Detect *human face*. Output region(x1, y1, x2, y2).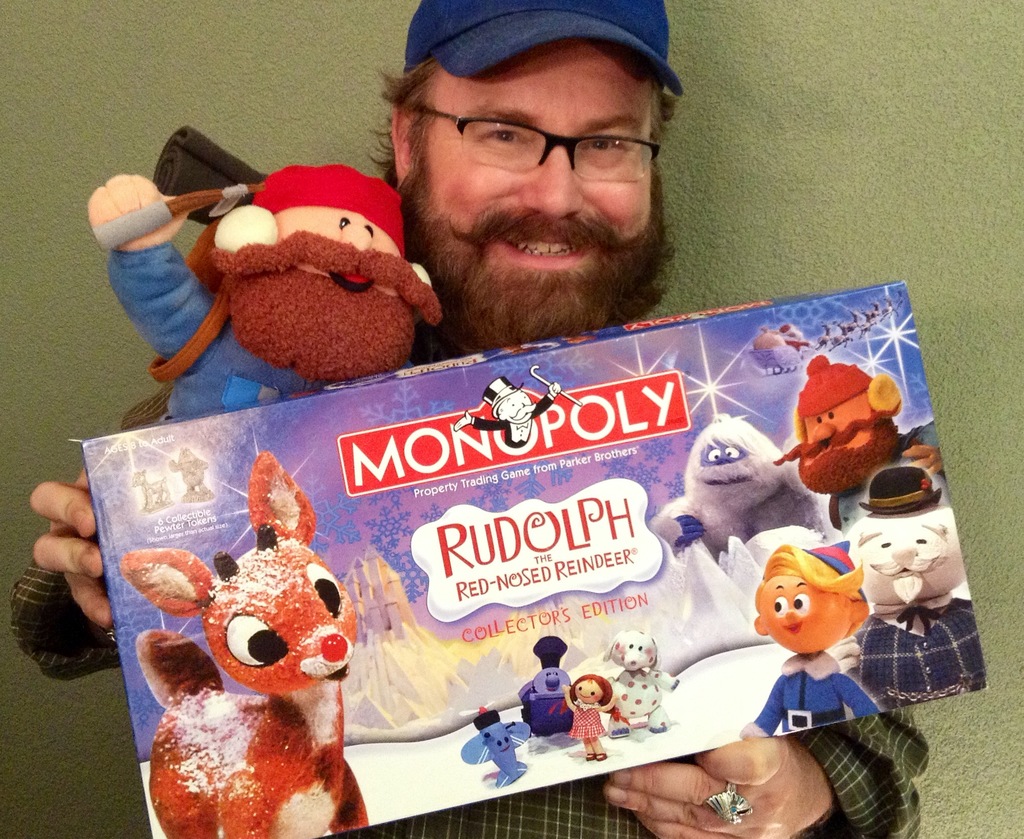
region(571, 682, 604, 707).
